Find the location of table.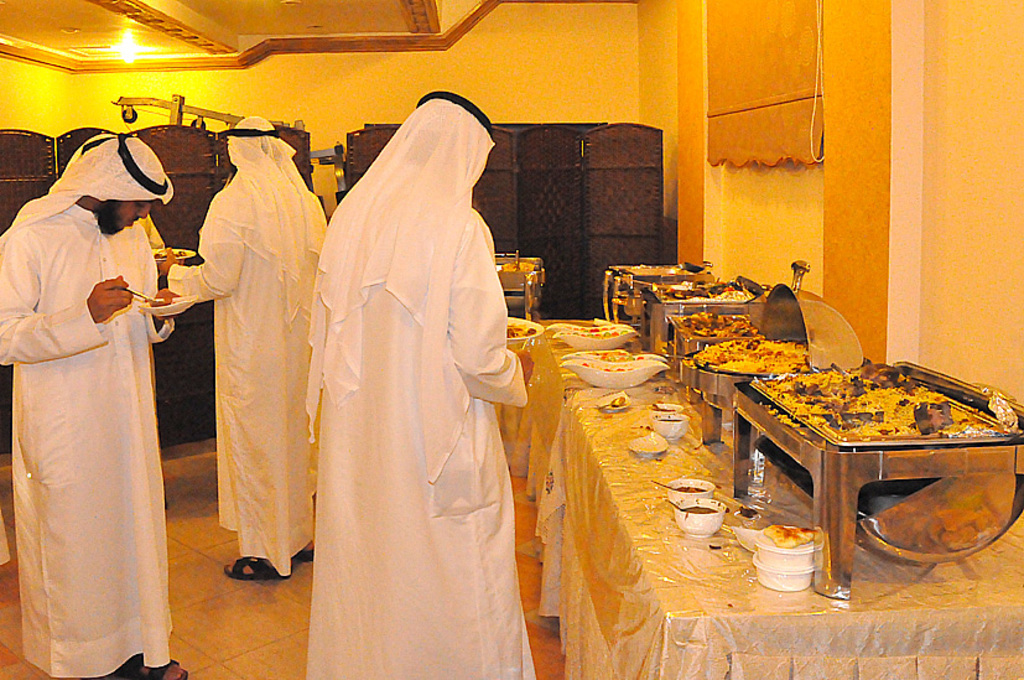
Location: <bbox>544, 320, 1023, 679</bbox>.
